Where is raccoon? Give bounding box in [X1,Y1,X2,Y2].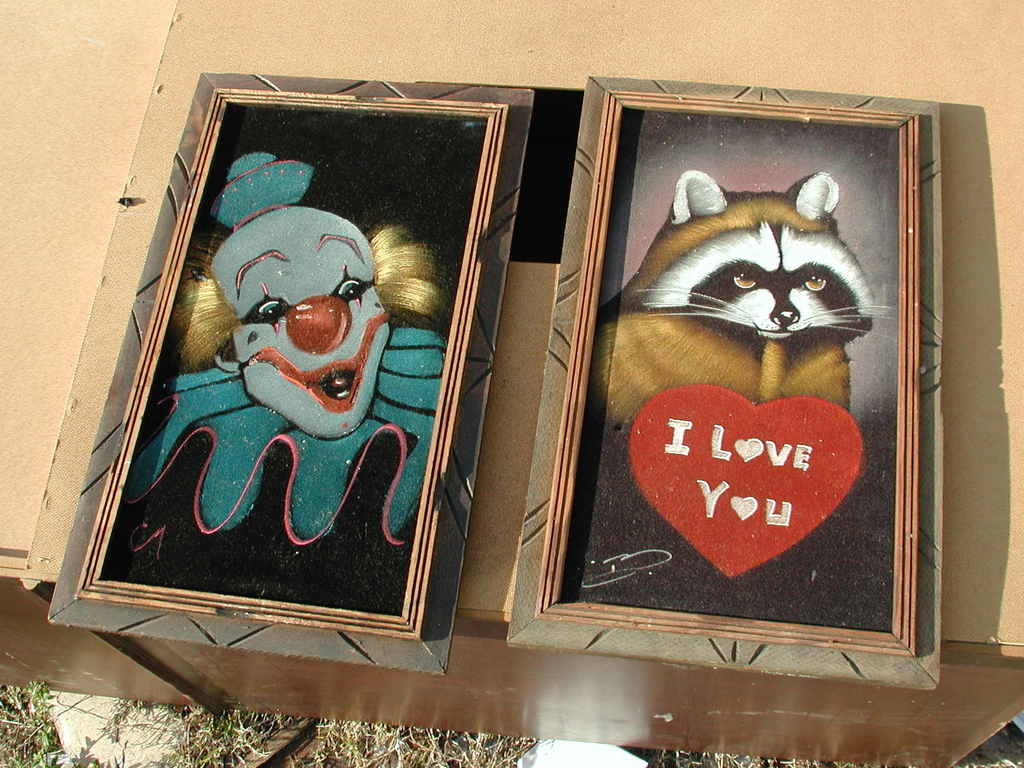
[592,170,900,436].
